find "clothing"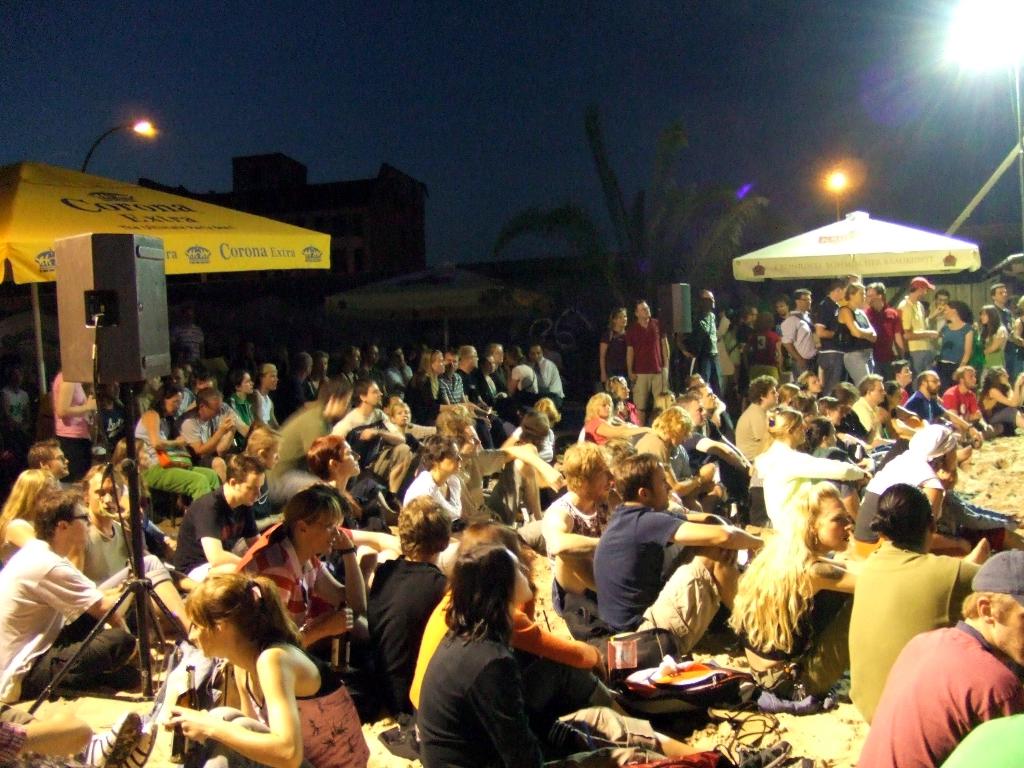
<box>233,529,355,664</box>
